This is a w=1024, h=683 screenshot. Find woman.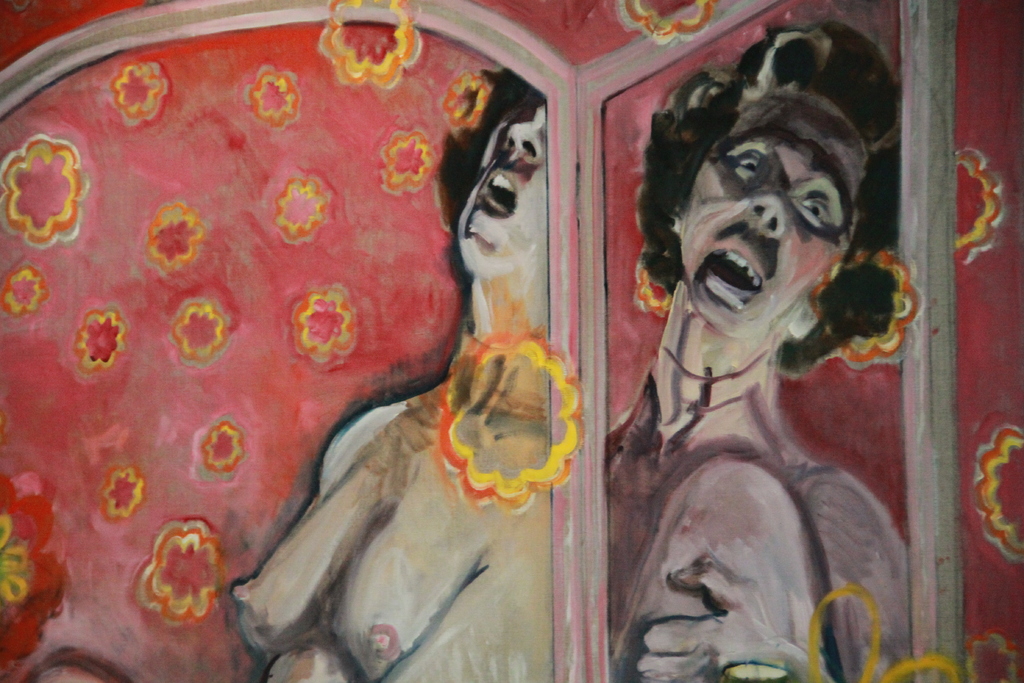
Bounding box: [x1=594, y1=10, x2=914, y2=682].
